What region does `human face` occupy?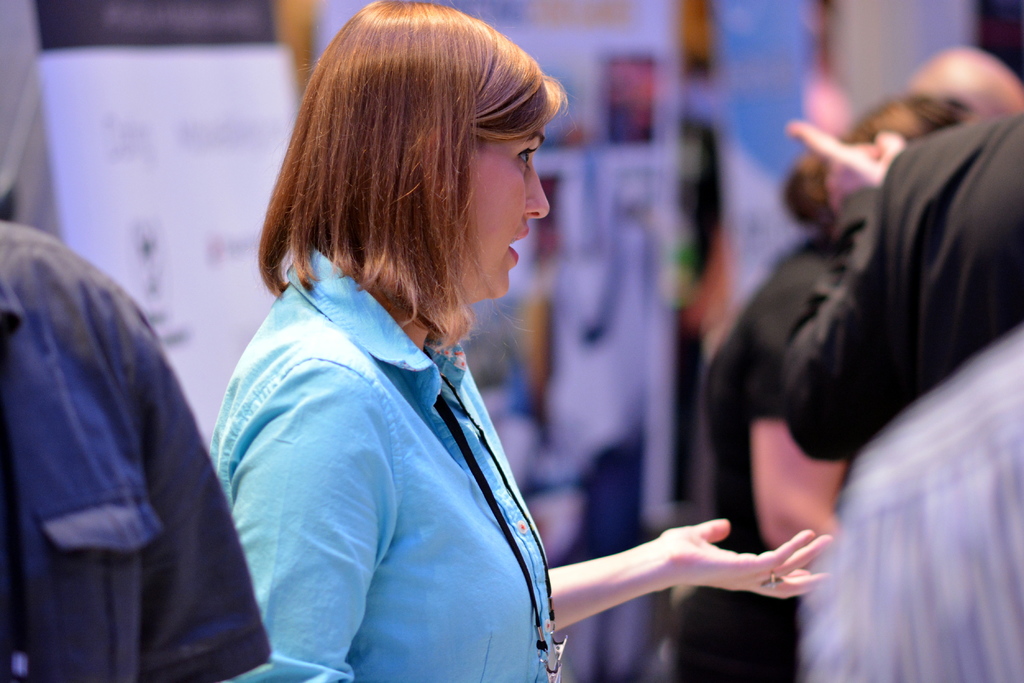
region(472, 131, 550, 300).
